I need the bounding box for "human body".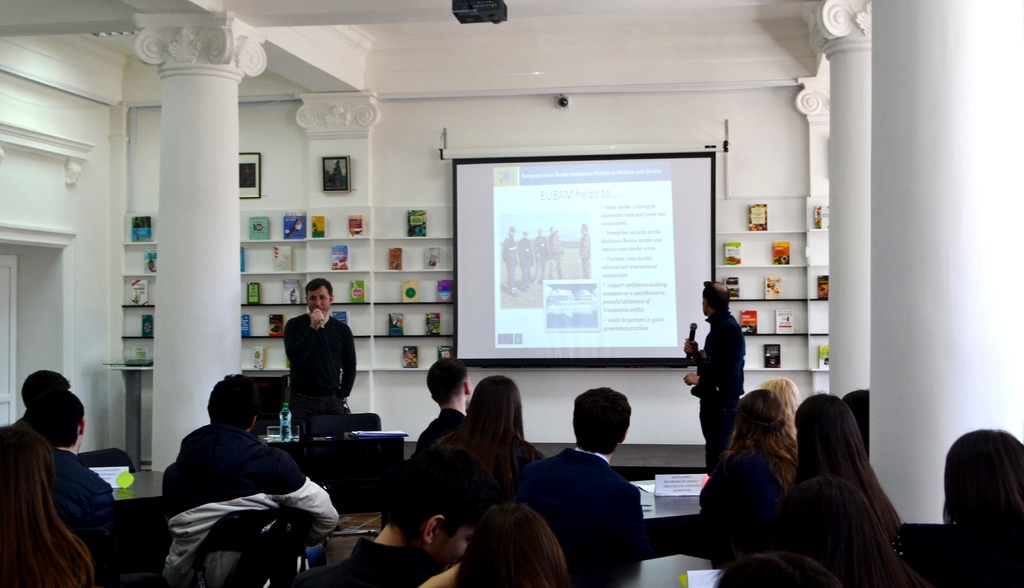
Here it is: 520, 447, 648, 584.
